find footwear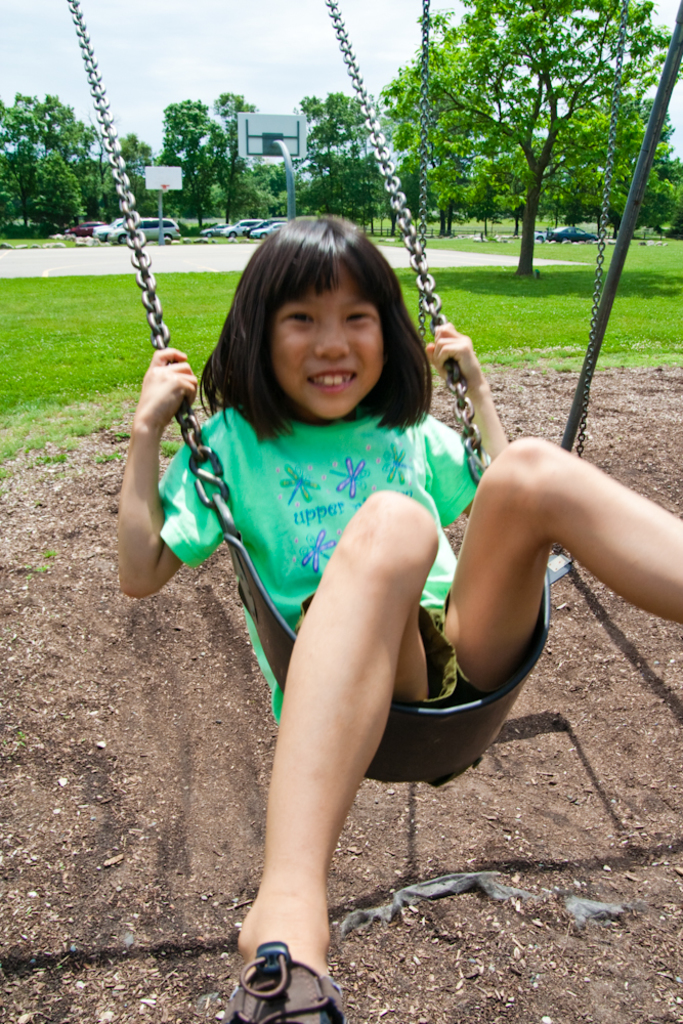
<box>232,937,333,1015</box>
